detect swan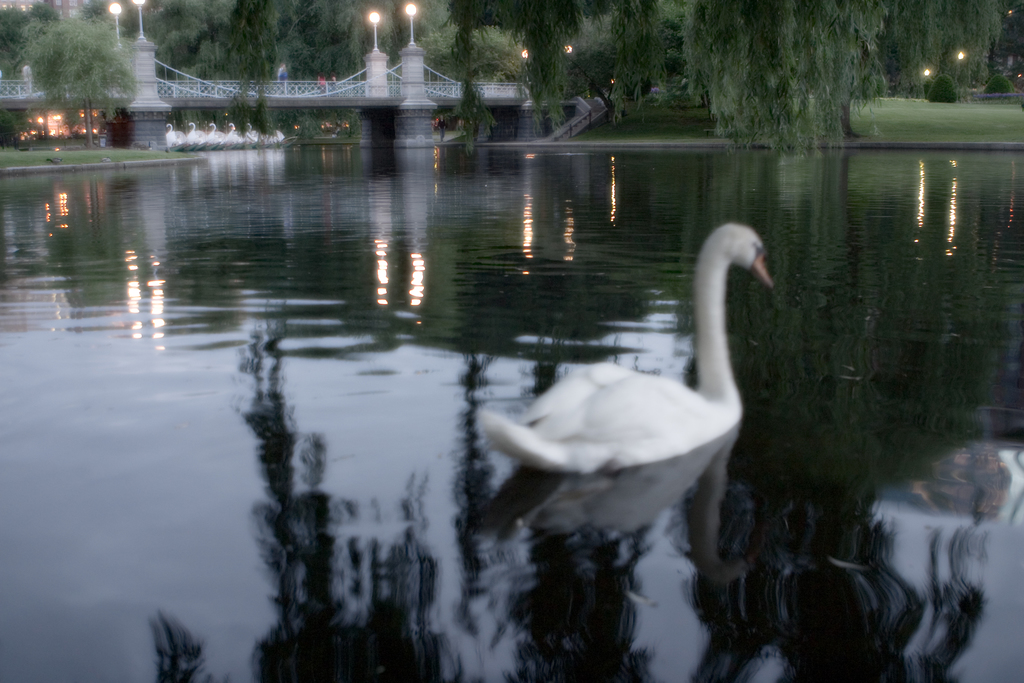
select_region(248, 125, 266, 145)
